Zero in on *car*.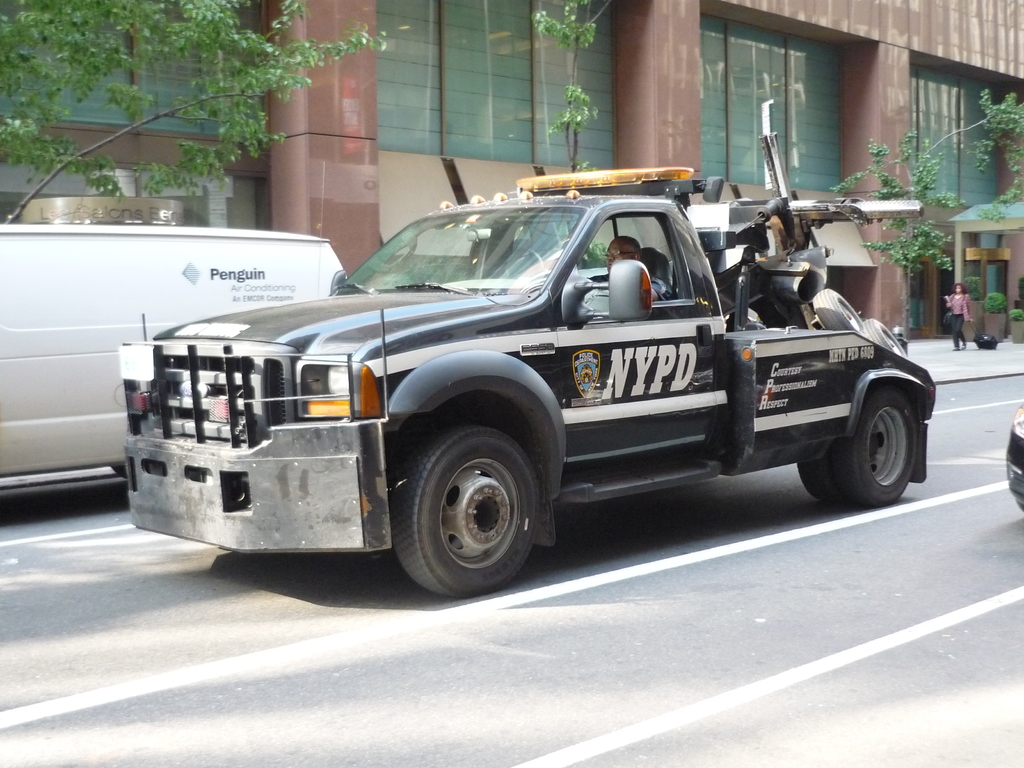
Zeroed in: x1=1005, y1=401, x2=1023, y2=516.
